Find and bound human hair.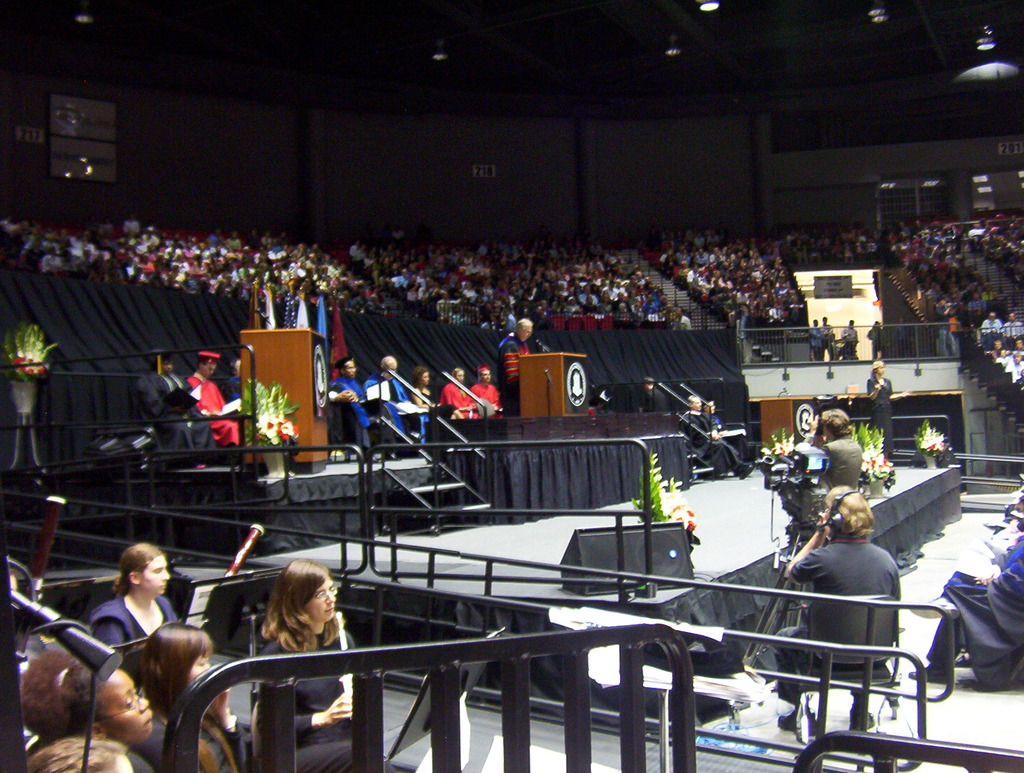
Bound: {"x1": 516, "y1": 317, "x2": 533, "y2": 330}.
